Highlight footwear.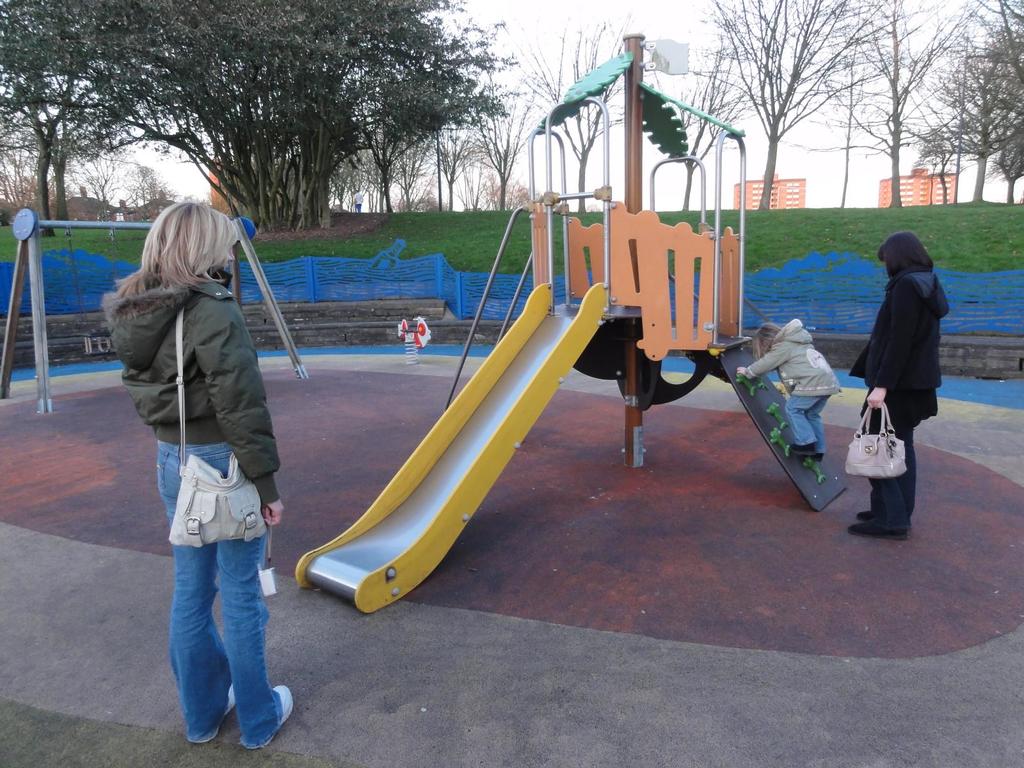
Highlighted region: box(853, 511, 870, 520).
